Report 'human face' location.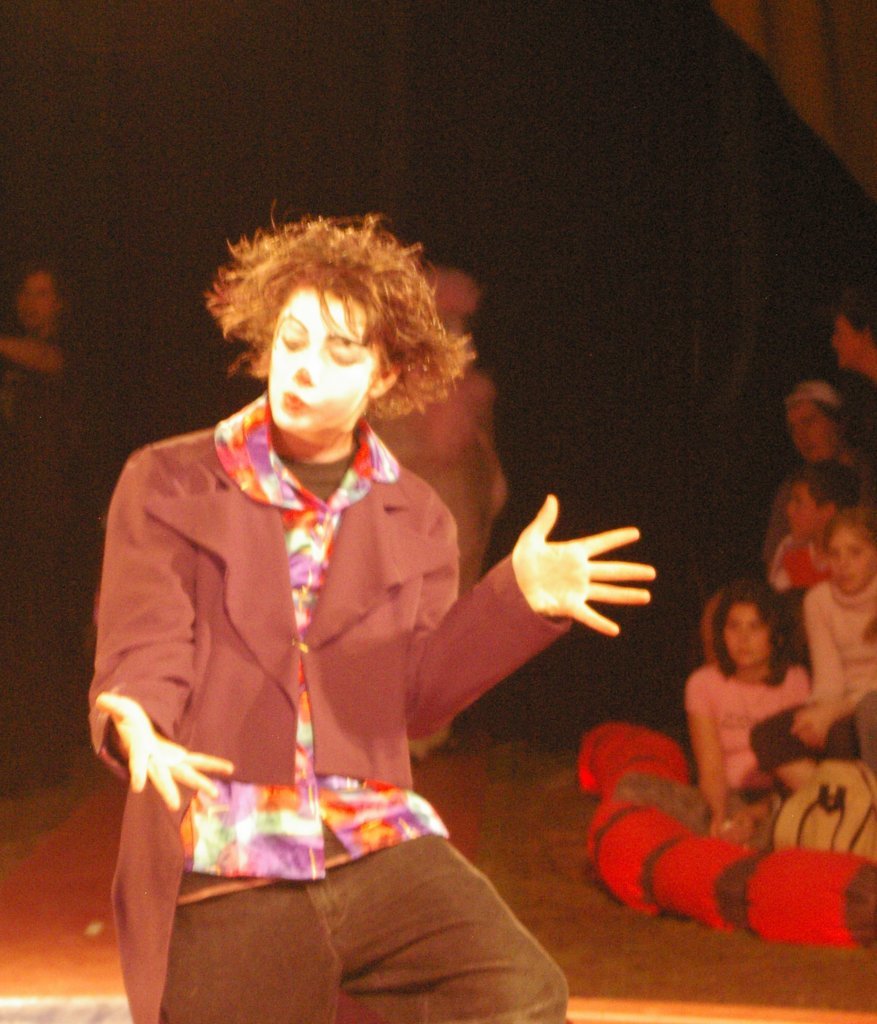
Report: box=[788, 491, 822, 544].
